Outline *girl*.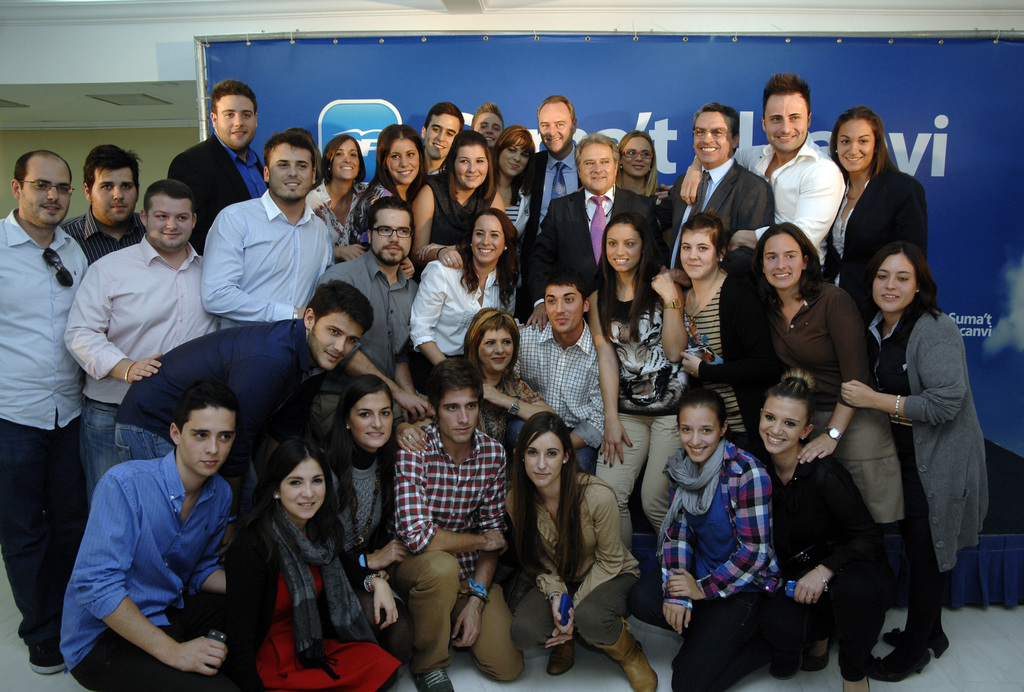
Outline: {"x1": 295, "y1": 138, "x2": 393, "y2": 256}.
